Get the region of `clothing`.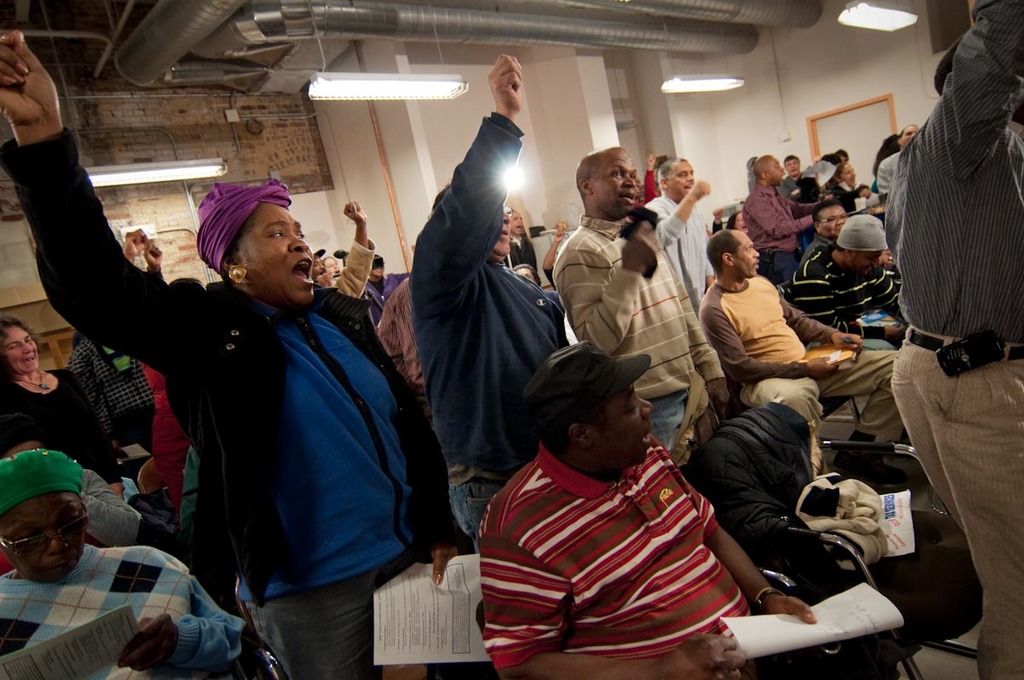
[x1=636, y1=171, x2=663, y2=203].
